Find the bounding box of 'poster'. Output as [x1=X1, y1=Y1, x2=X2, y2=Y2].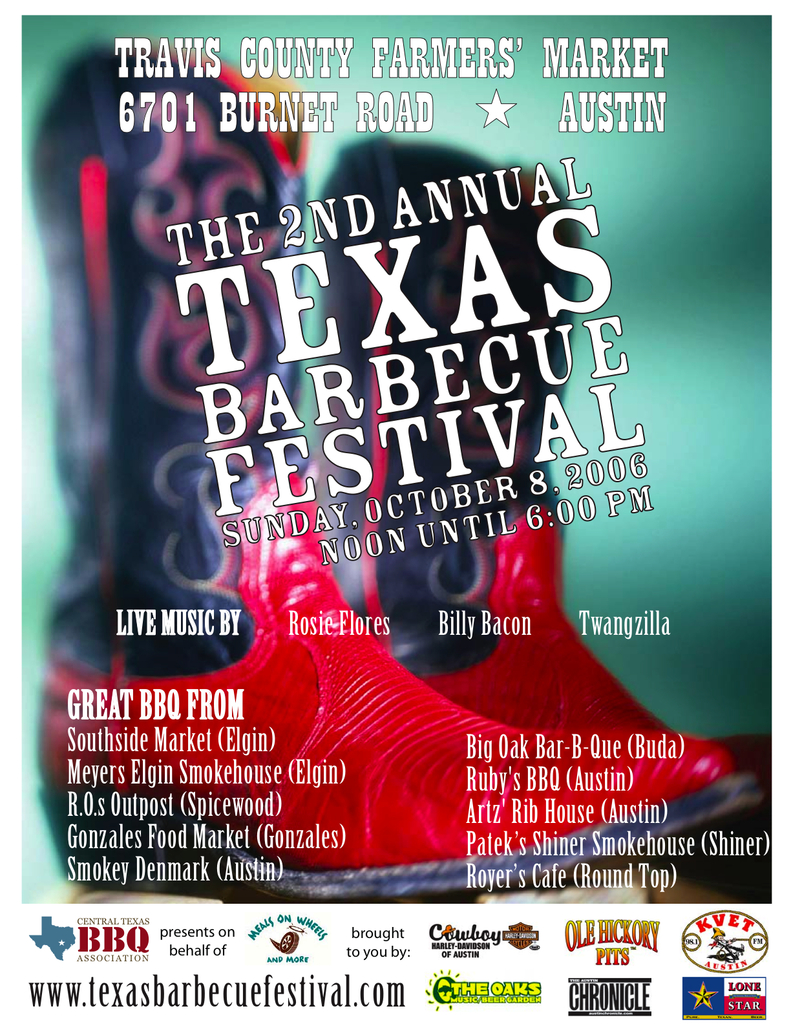
[x1=14, y1=0, x2=769, y2=1015].
